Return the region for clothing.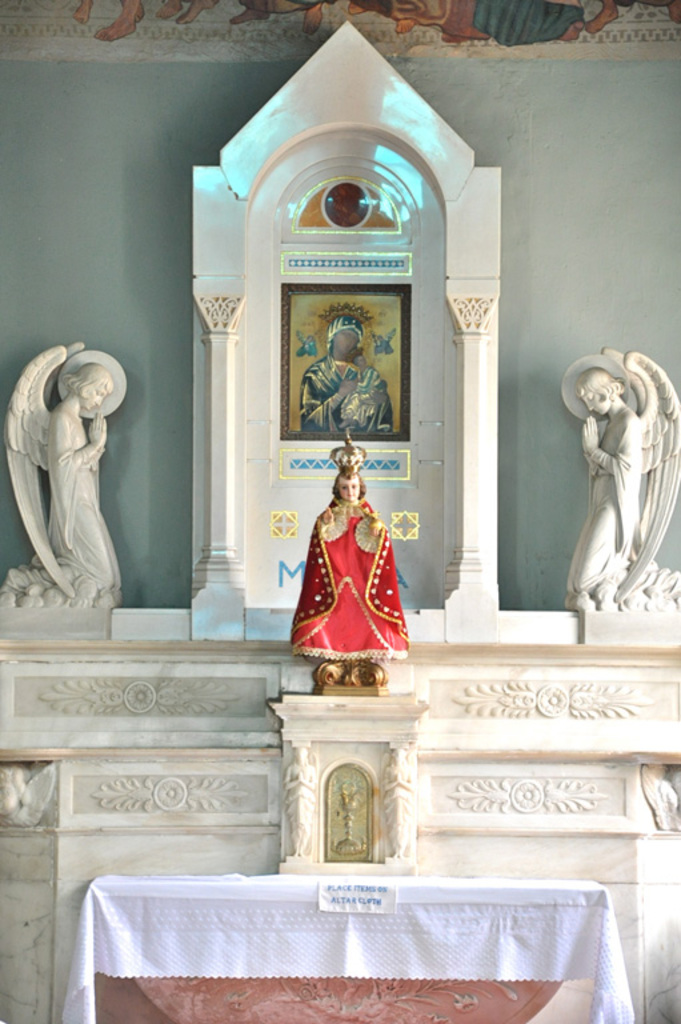
[left=301, top=471, right=408, bottom=671].
